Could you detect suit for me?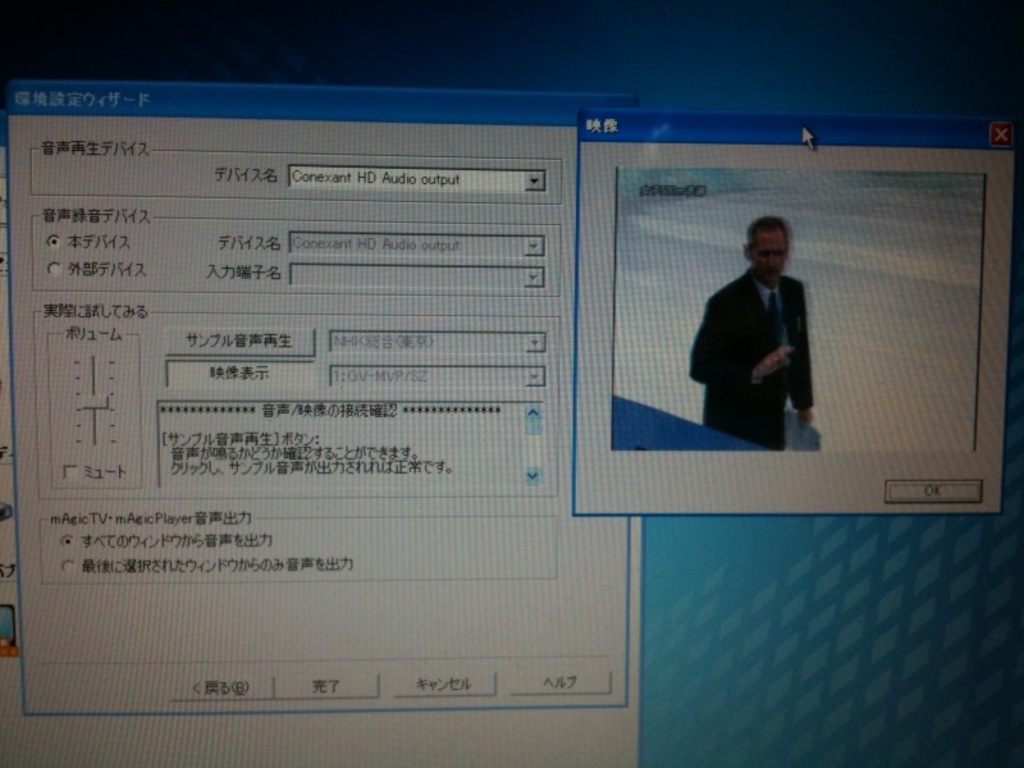
Detection result: {"x1": 681, "y1": 232, "x2": 829, "y2": 443}.
